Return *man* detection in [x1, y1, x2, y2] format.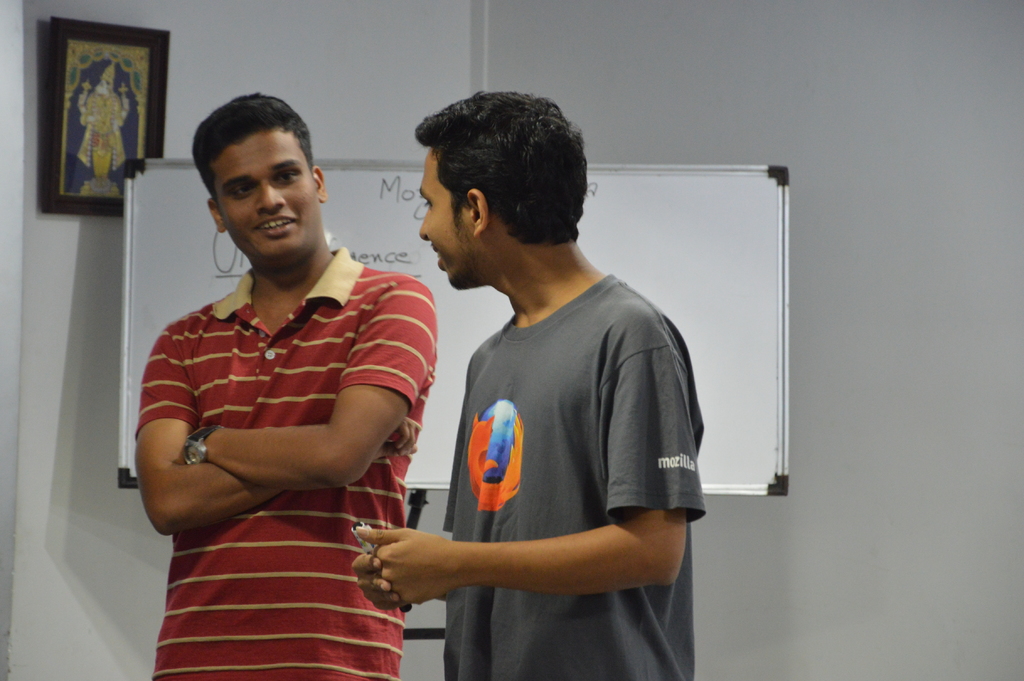
[134, 92, 440, 680].
